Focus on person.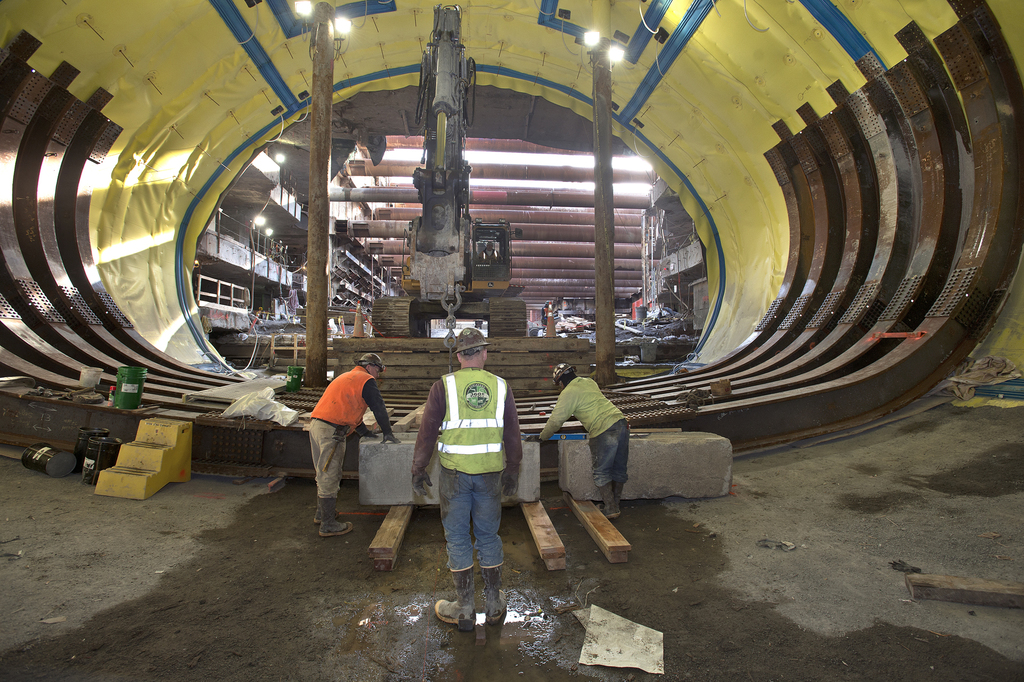
Focused at [420,325,514,602].
